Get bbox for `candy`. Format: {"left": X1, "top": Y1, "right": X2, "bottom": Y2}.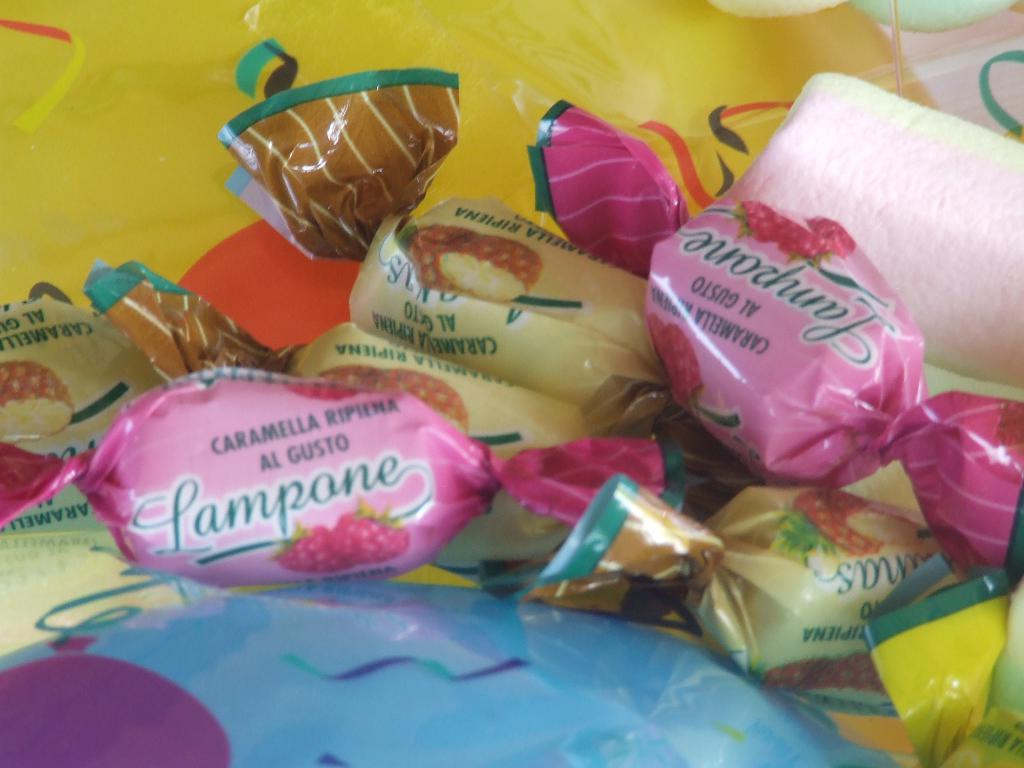
{"left": 2, "top": 63, "right": 1023, "bottom": 767}.
